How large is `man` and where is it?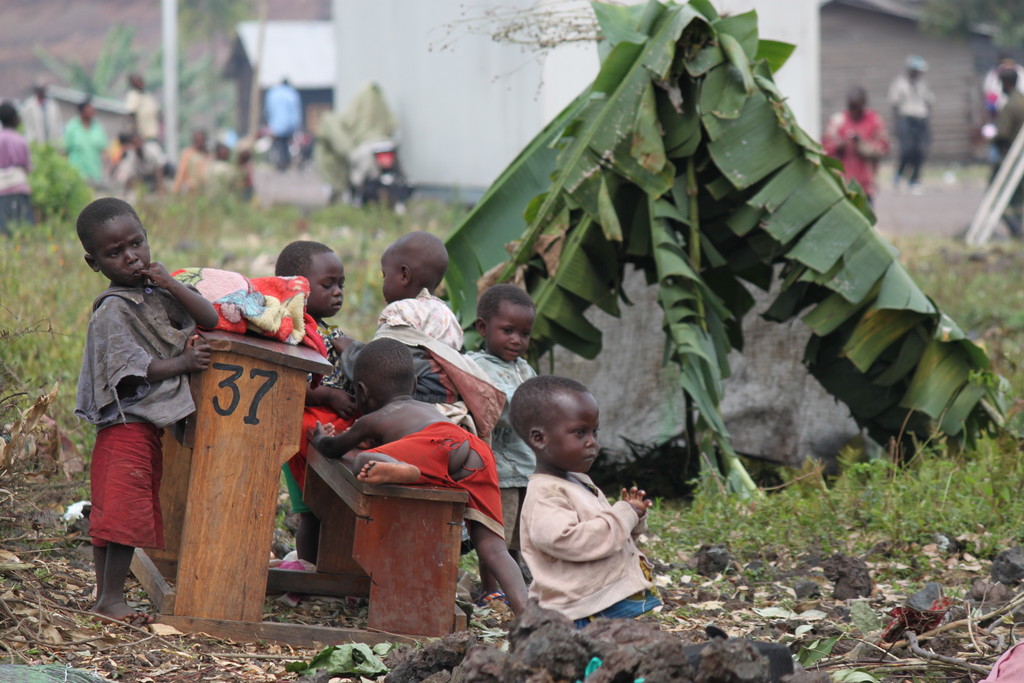
Bounding box: BBox(887, 54, 941, 197).
